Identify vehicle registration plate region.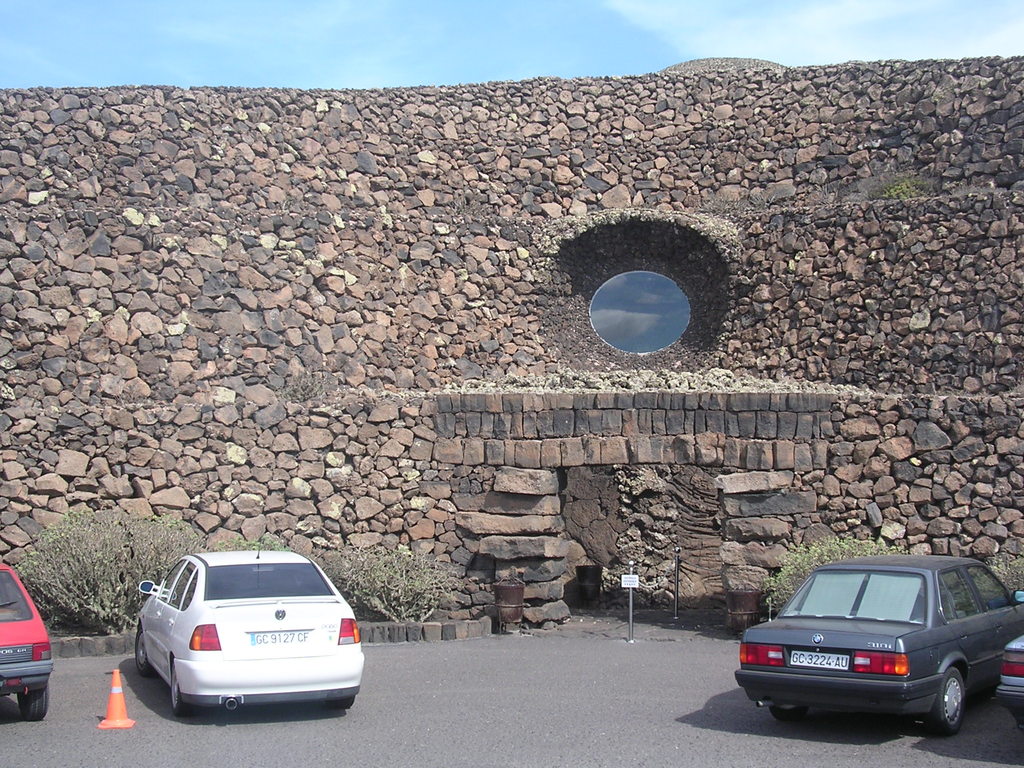
Region: 251/628/312/648.
